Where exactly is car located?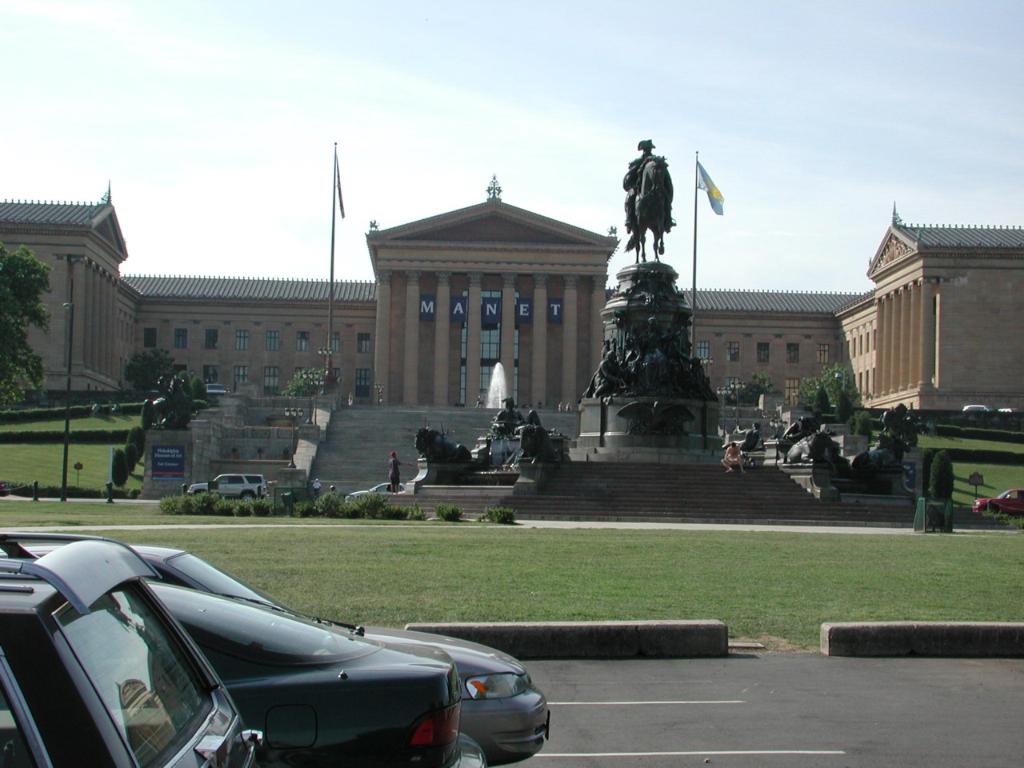
Its bounding box is rect(0, 532, 266, 767).
